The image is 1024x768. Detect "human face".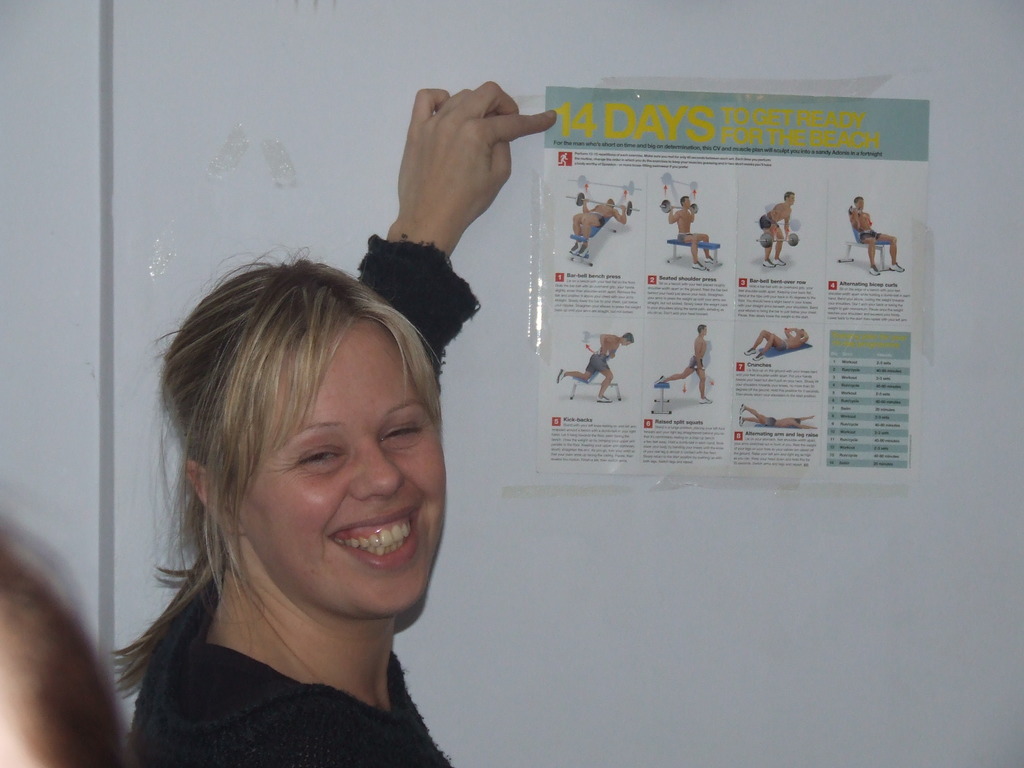
Detection: 622,340,633,347.
